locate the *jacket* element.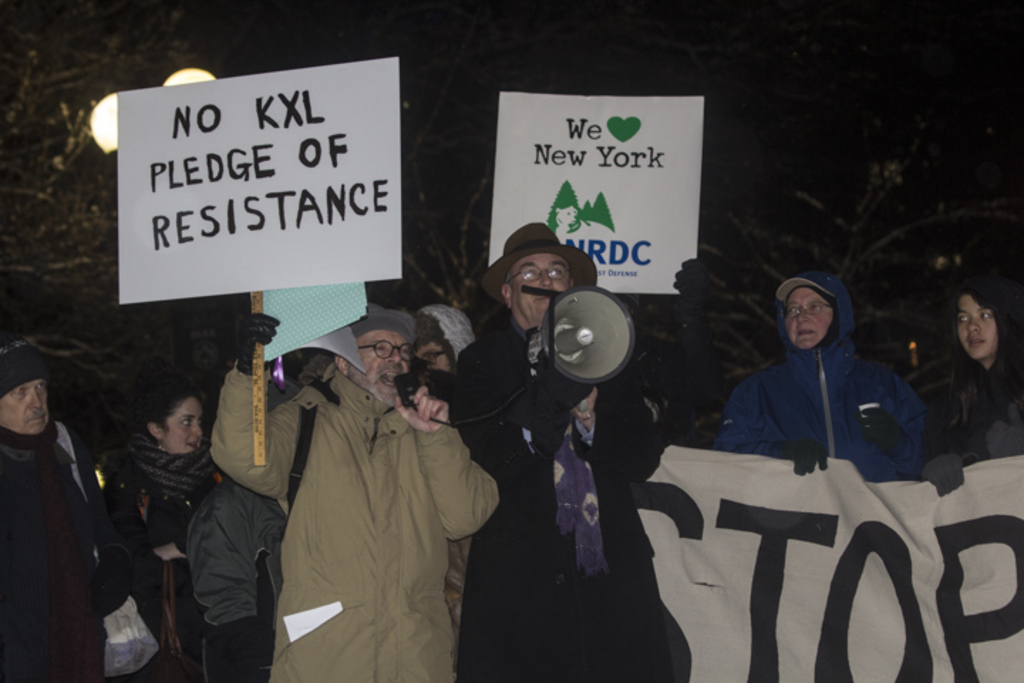
Element bbox: crop(208, 356, 503, 679).
